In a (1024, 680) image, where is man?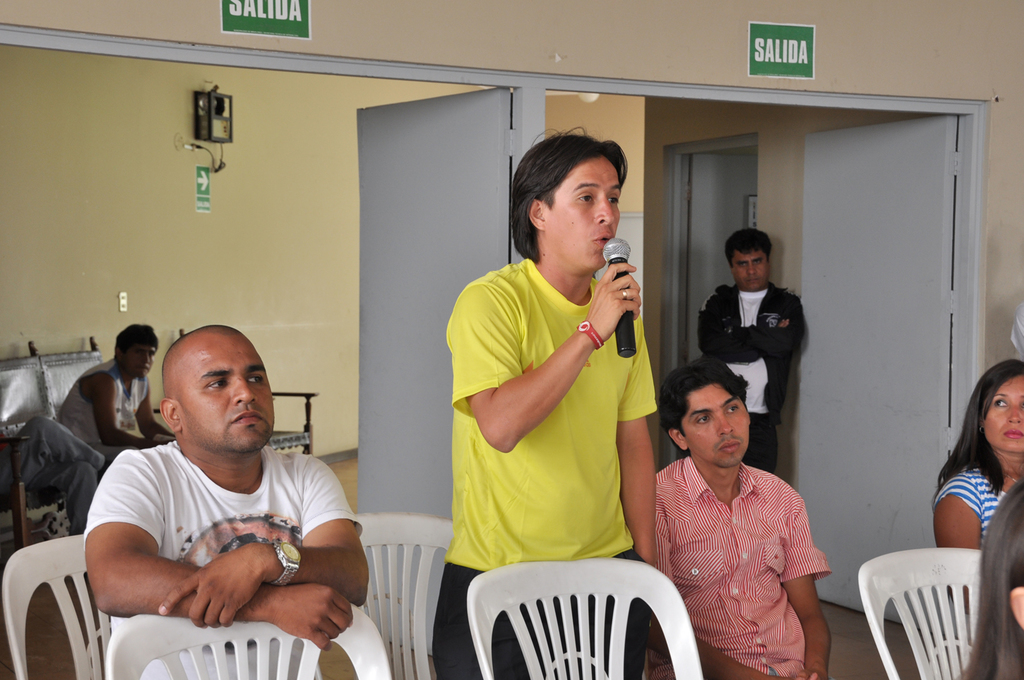
[703,228,807,473].
